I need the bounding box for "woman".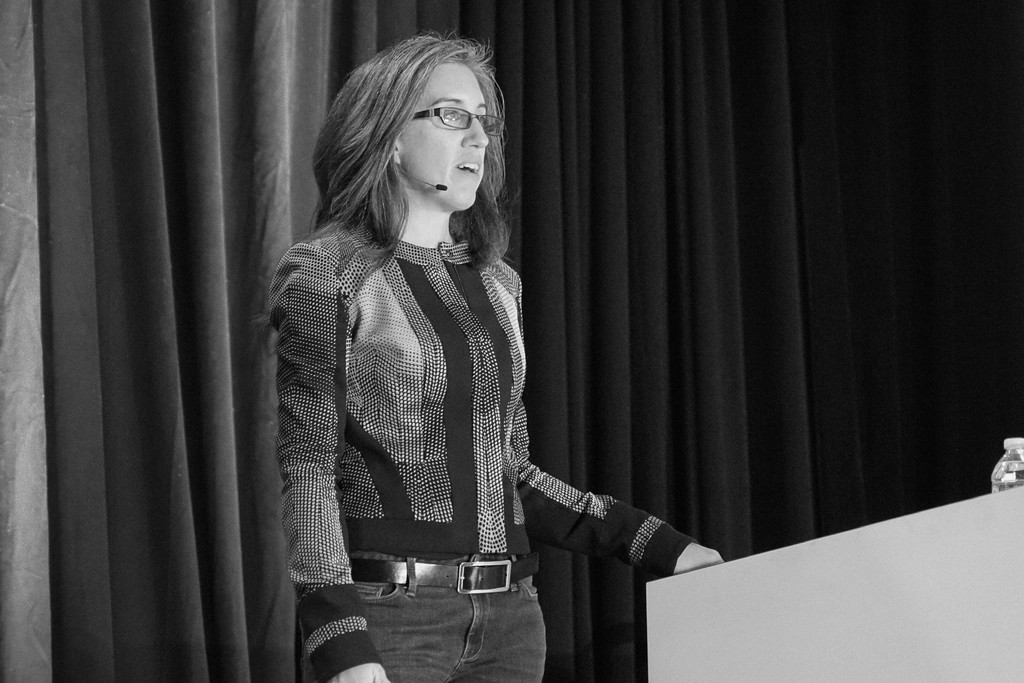
Here it is: bbox(272, 43, 704, 658).
